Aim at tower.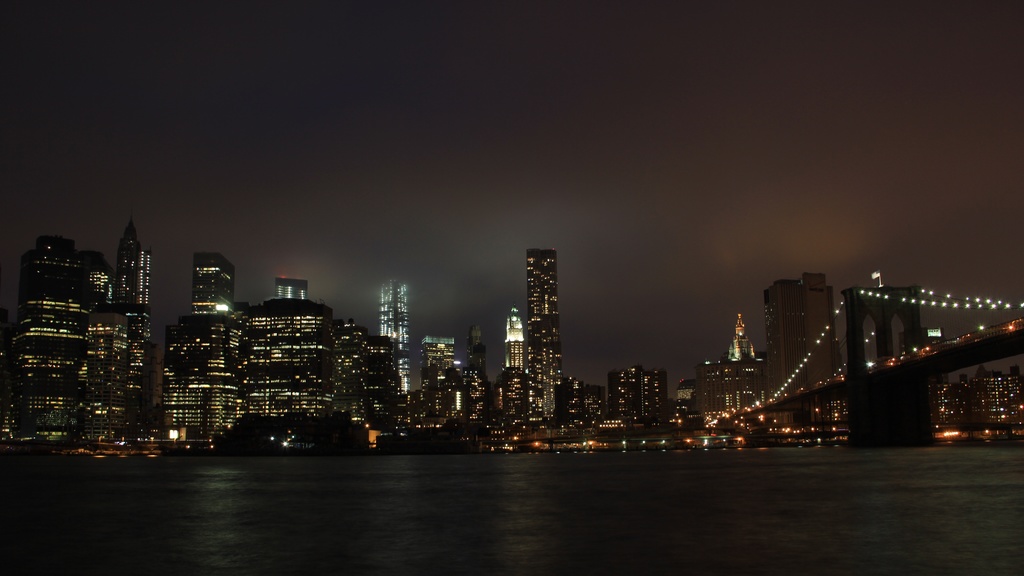
Aimed at 79 241 125 445.
